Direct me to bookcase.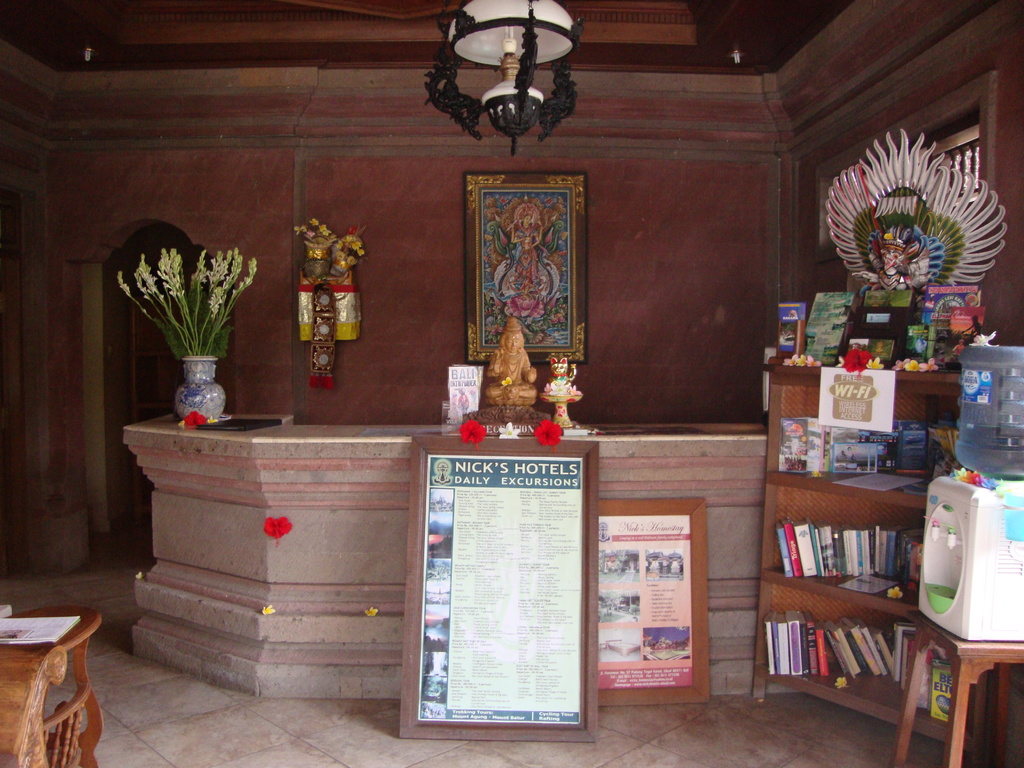
Direction: x1=750 y1=356 x2=1003 y2=739.
